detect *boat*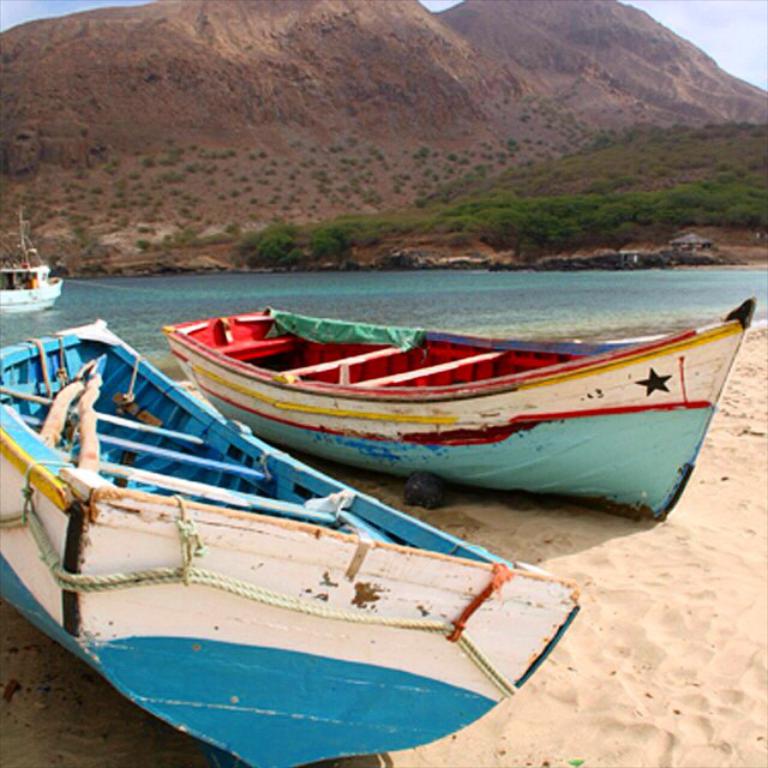
(left=0, top=314, right=580, bottom=767)
